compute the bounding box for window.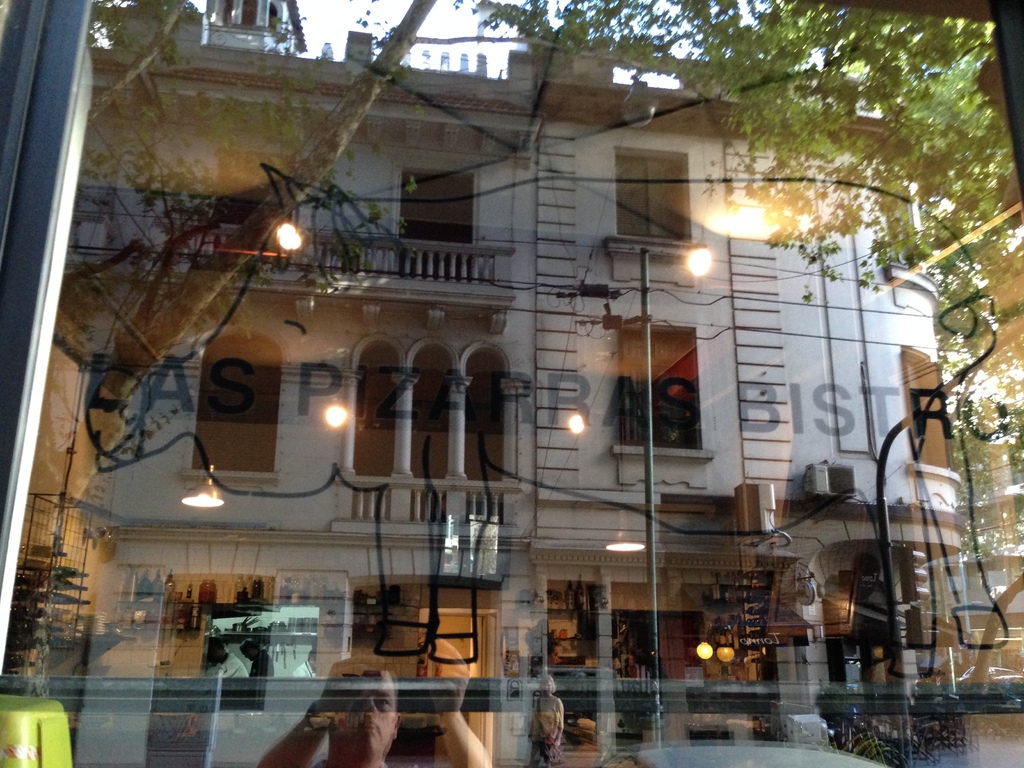
189, 332, 283, 472.
